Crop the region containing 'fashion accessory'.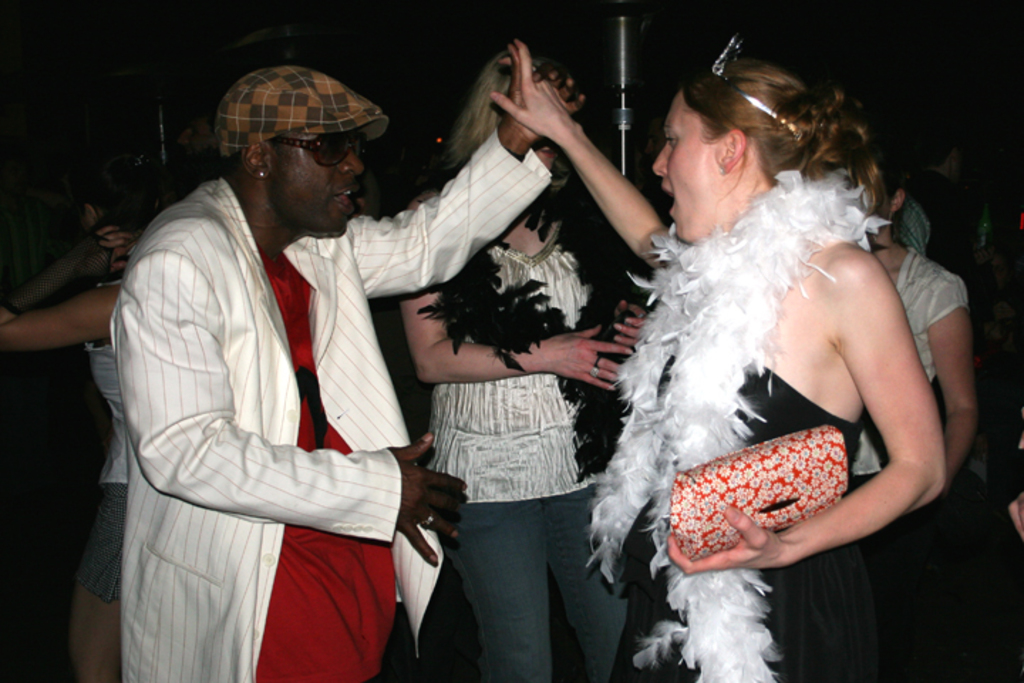
Crop region: (711,30,804,142).
